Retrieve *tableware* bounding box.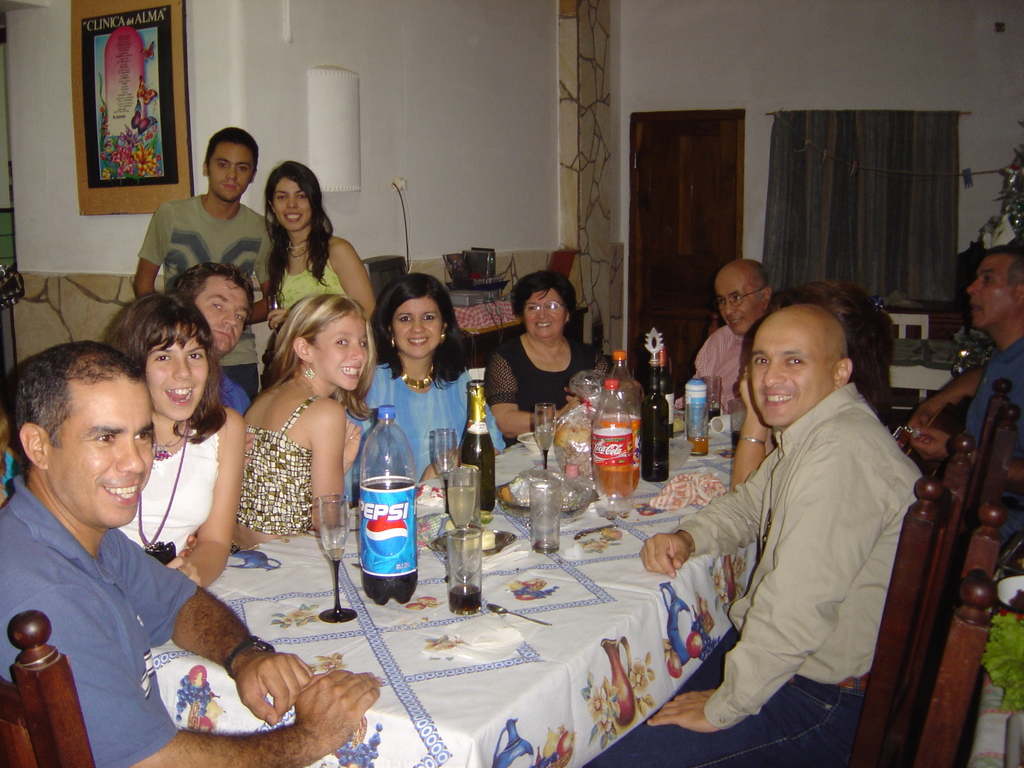
Bounding box: crop(698, 376, 724, 422).
